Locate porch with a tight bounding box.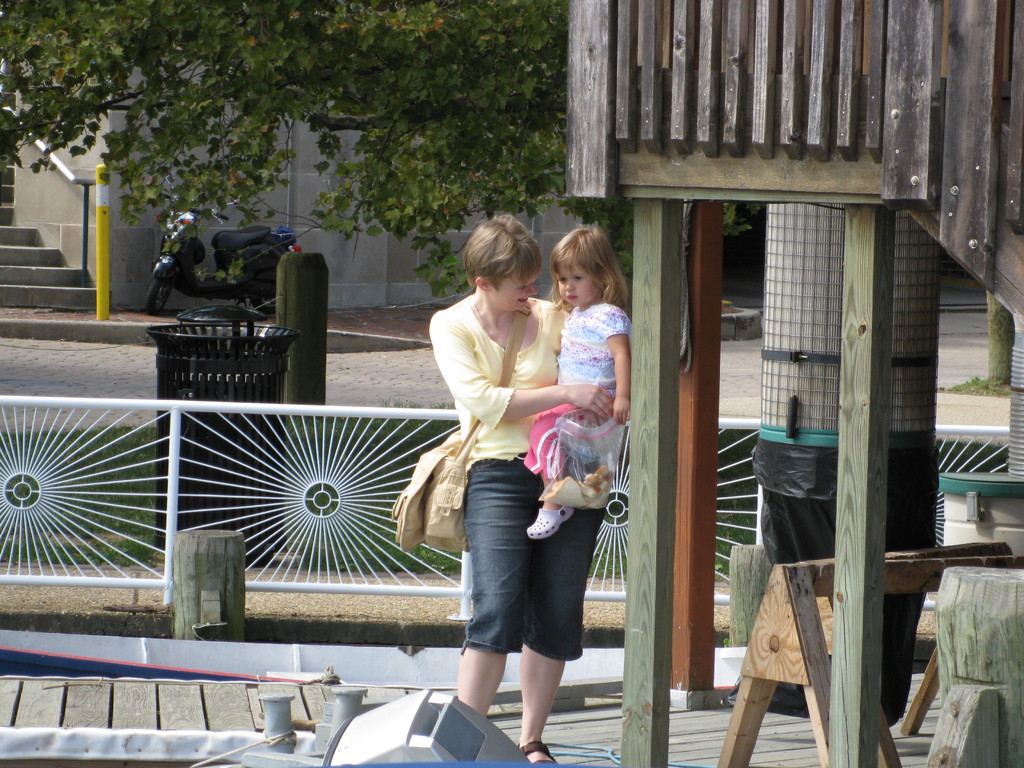
0,89,108,306.
